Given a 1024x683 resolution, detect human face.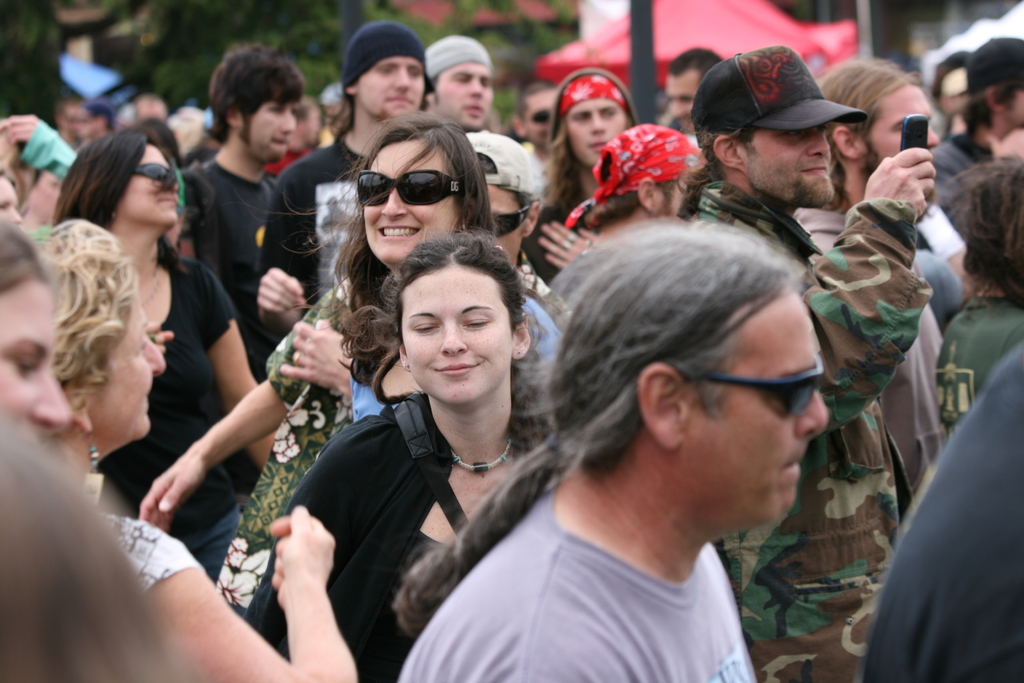
243,99,295,160.
